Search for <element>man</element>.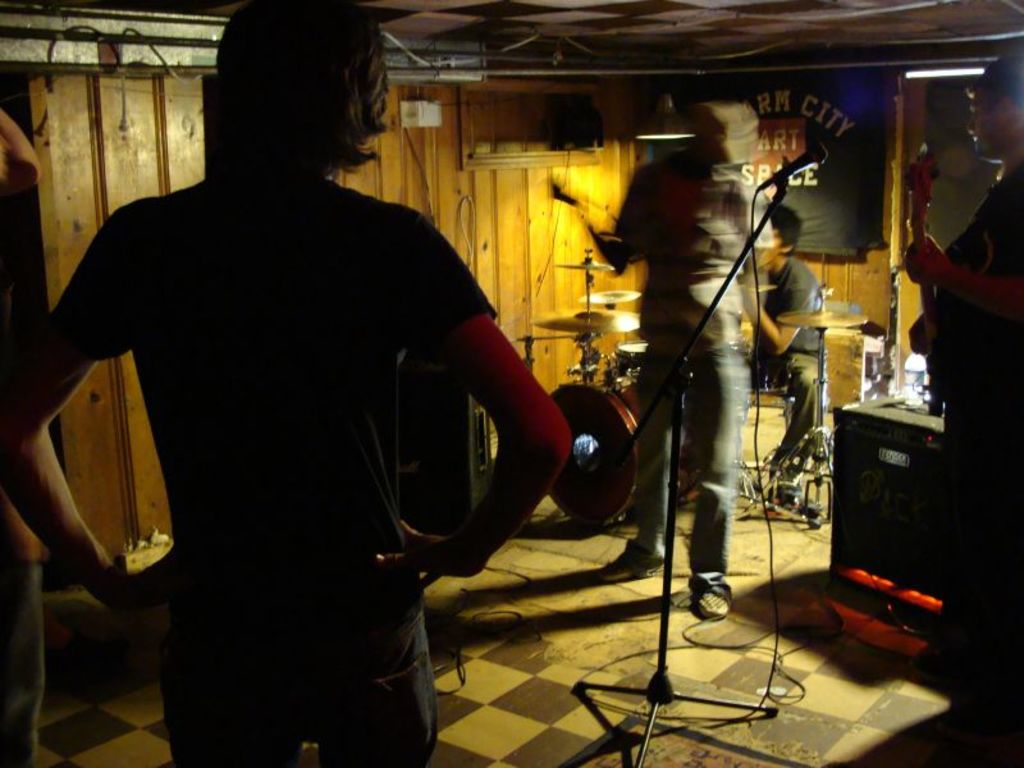
Found at (x1=577, y1=93, x2=785, y2=634).
